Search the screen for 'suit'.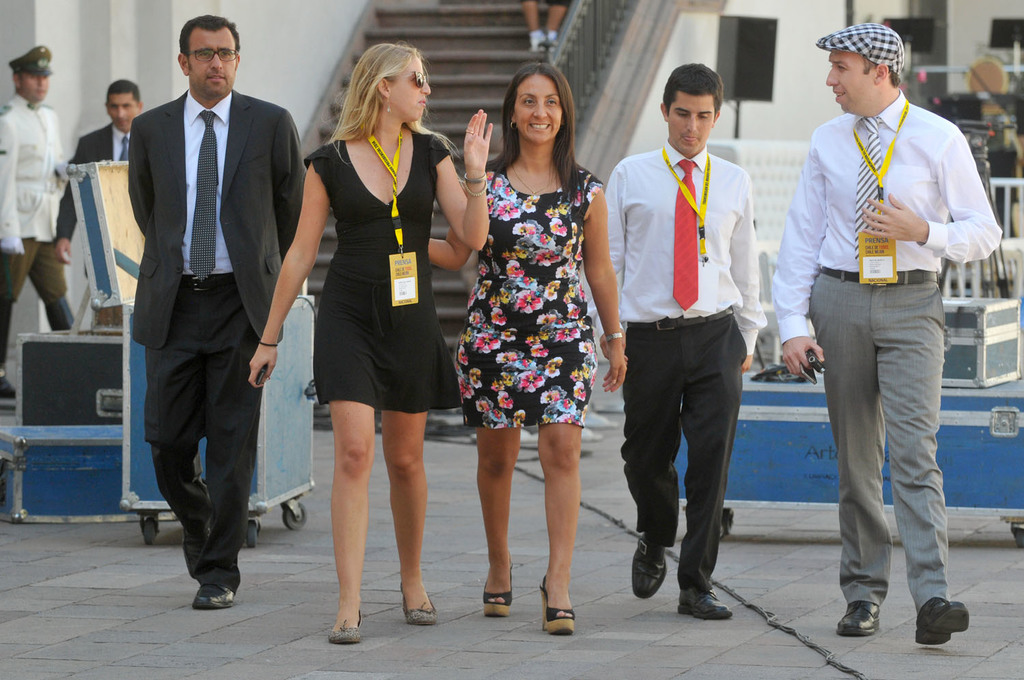
Found at bbox(0, 100, 68, 303).
